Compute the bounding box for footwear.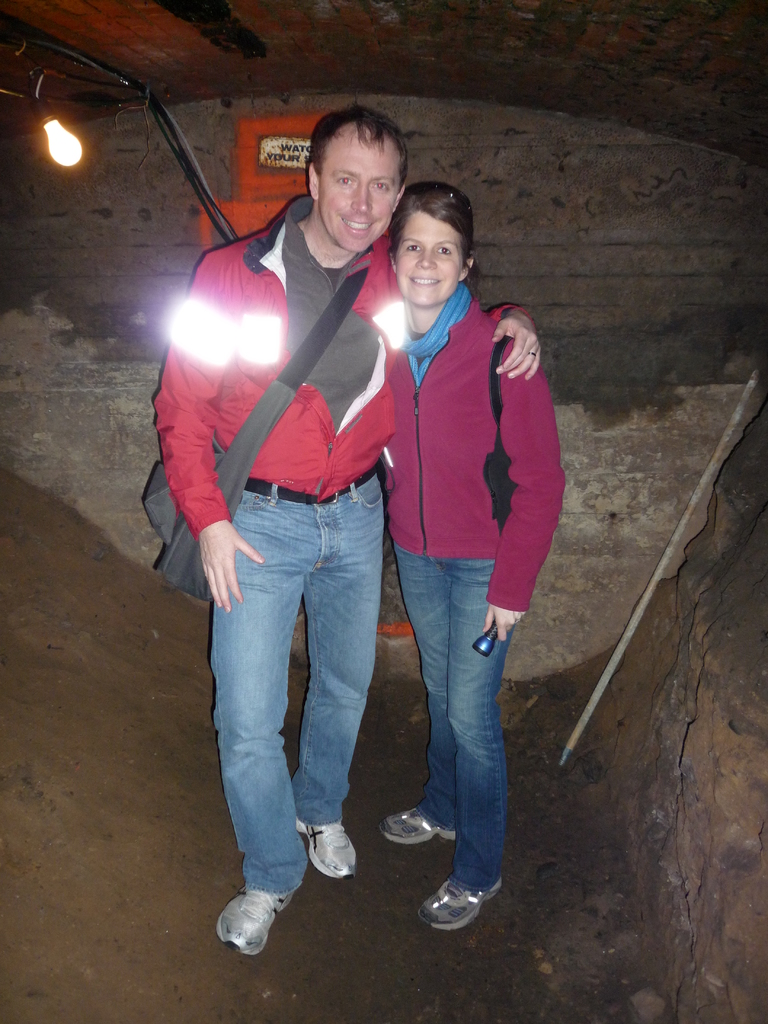
crop(296, 815, 356, 881).
